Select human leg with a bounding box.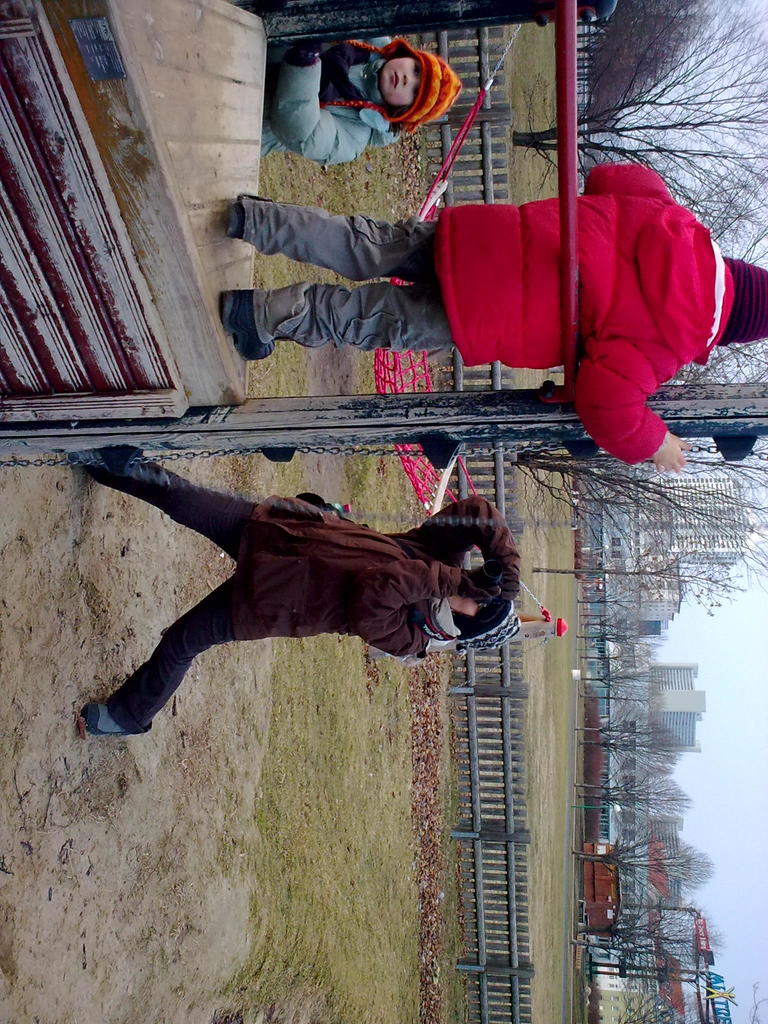
x1=224, y1=210, x2=450, y2=283.
